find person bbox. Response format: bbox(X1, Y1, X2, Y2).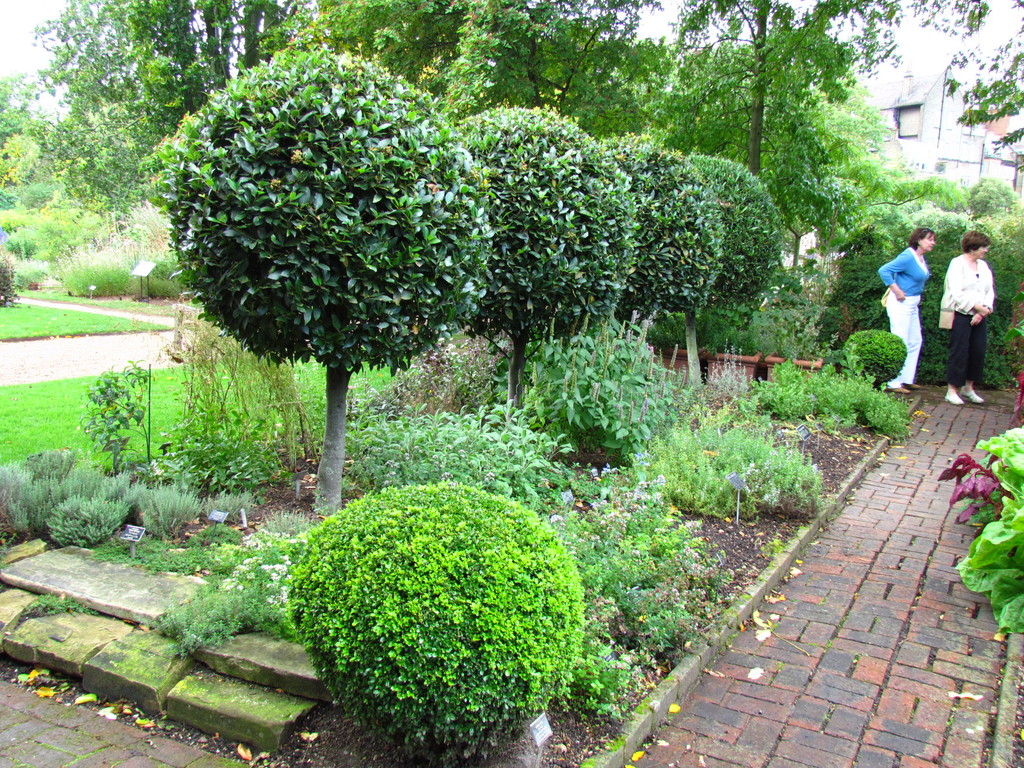
bbox(939, 226, 997, 402).
